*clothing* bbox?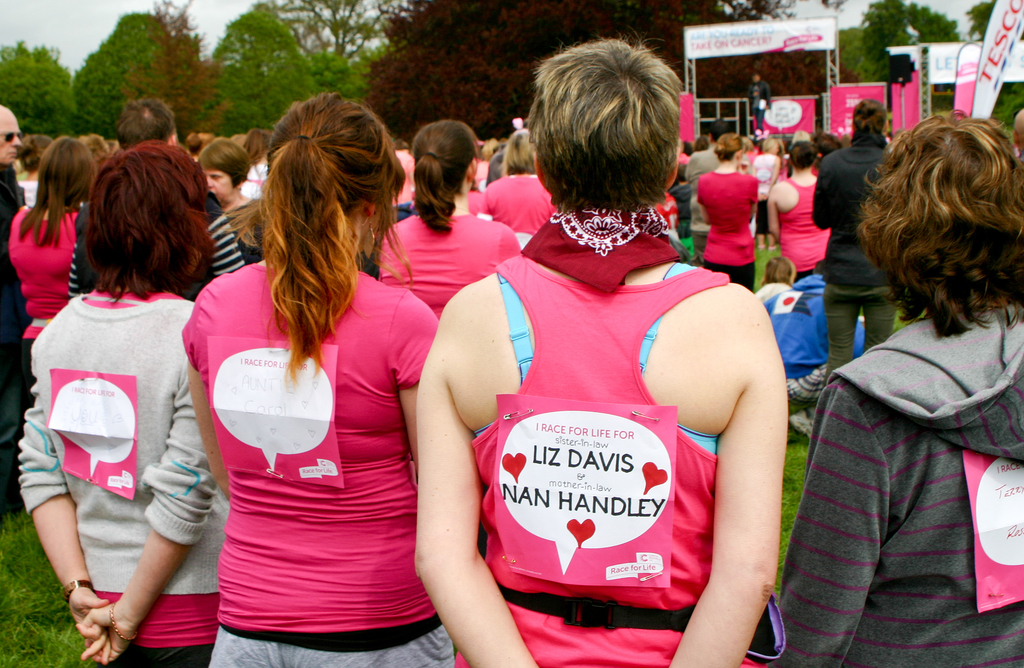
<region>250, 158, 268, 212</region>
